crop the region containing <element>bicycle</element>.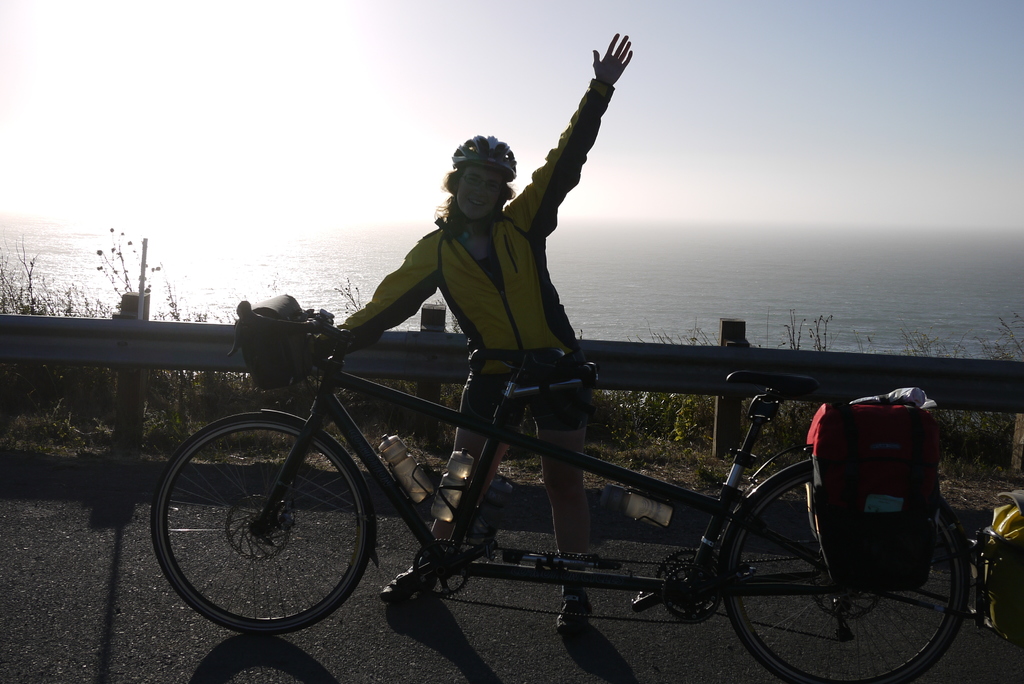
Crop region: <box>150,298,973,683</box>.
